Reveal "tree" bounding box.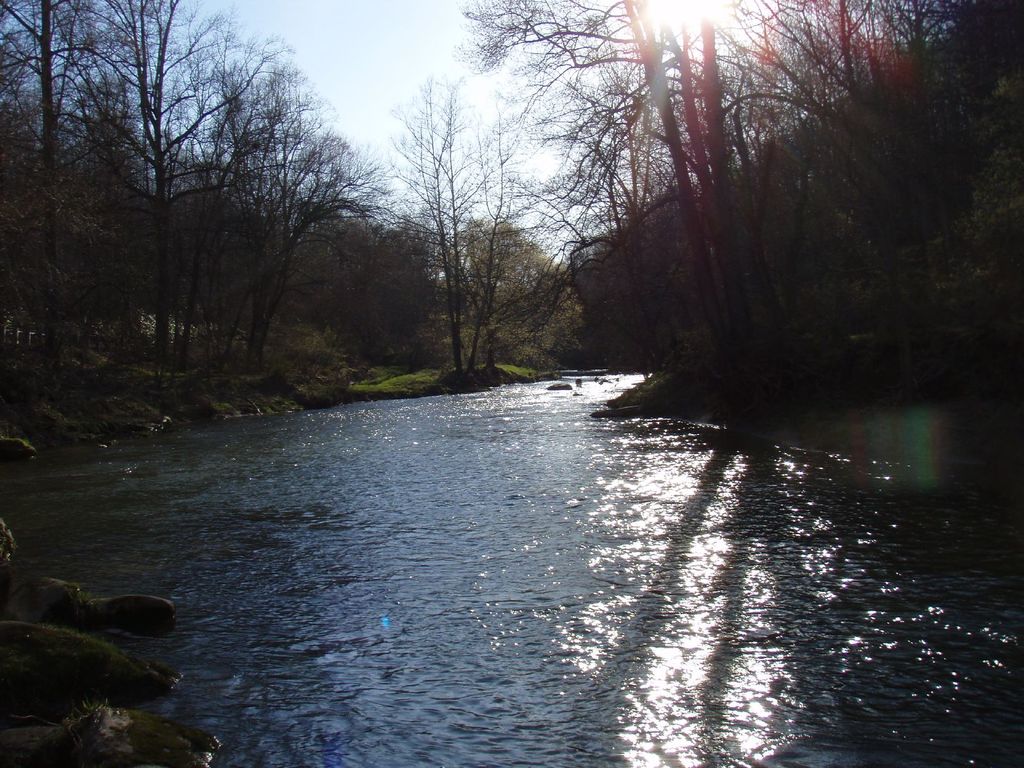
Revealed: {"left": 0, "top": 0, "right": 146, "bottom": 414}.
